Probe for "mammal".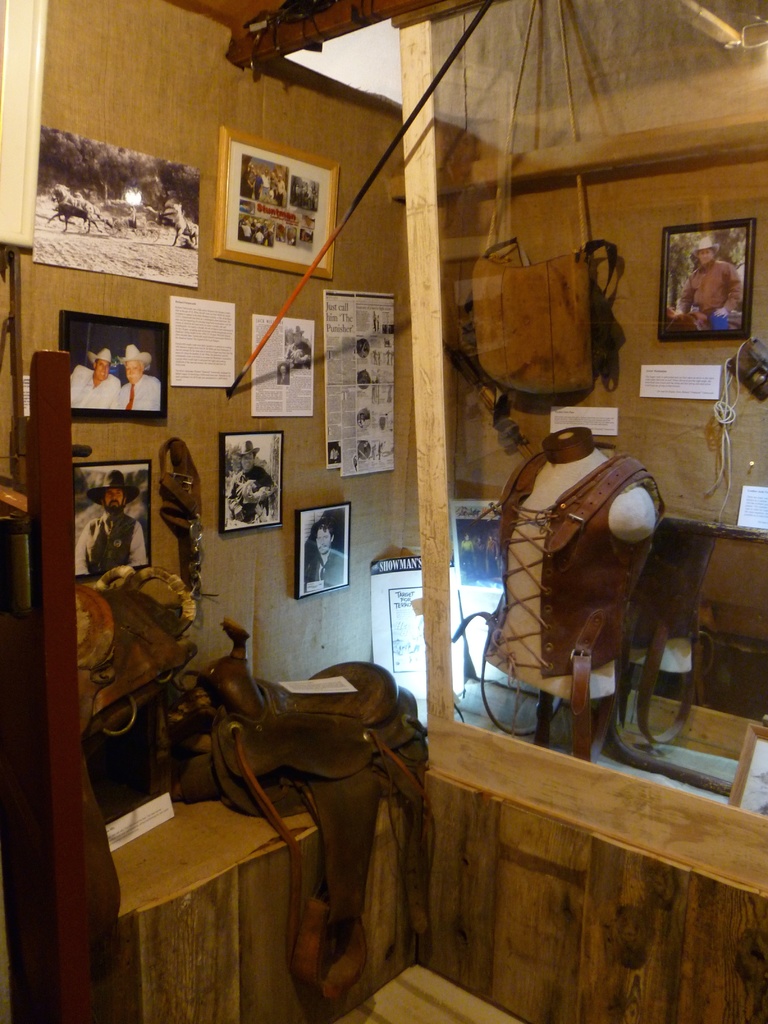
Probe result: 238:215:273:248.
